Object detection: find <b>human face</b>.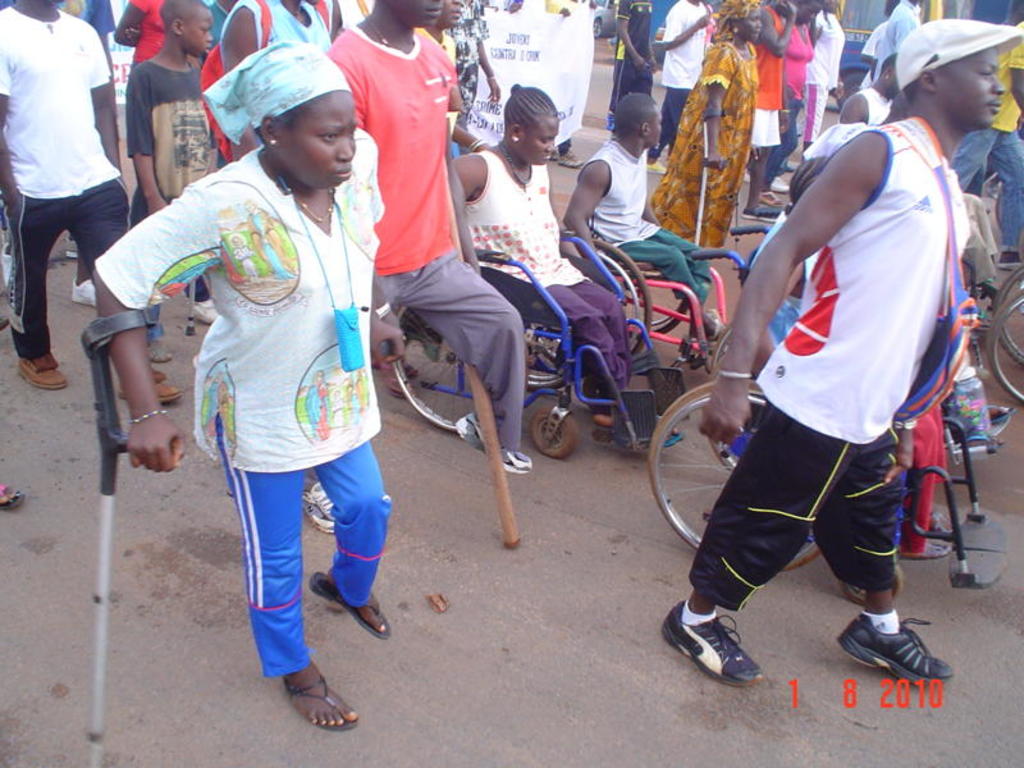
175, 5, 221, 55.
